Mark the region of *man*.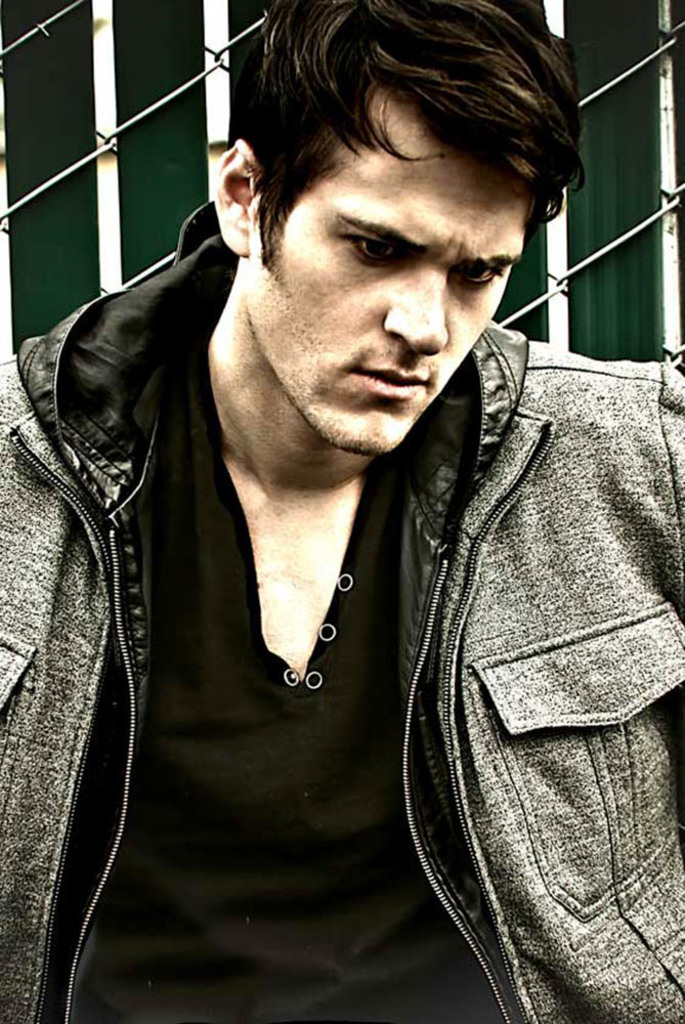
Region: rect(16, 0, 655, 999).
